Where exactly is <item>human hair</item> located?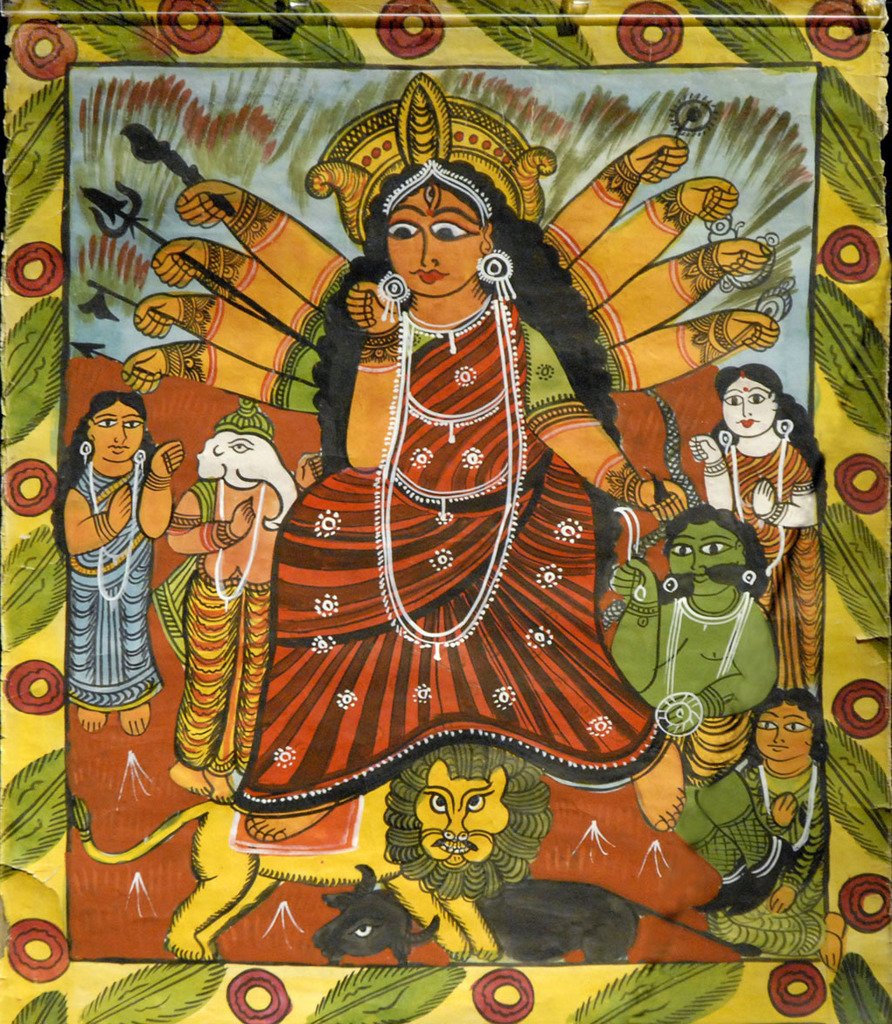
Its bounding box is 717:360:830:524.
